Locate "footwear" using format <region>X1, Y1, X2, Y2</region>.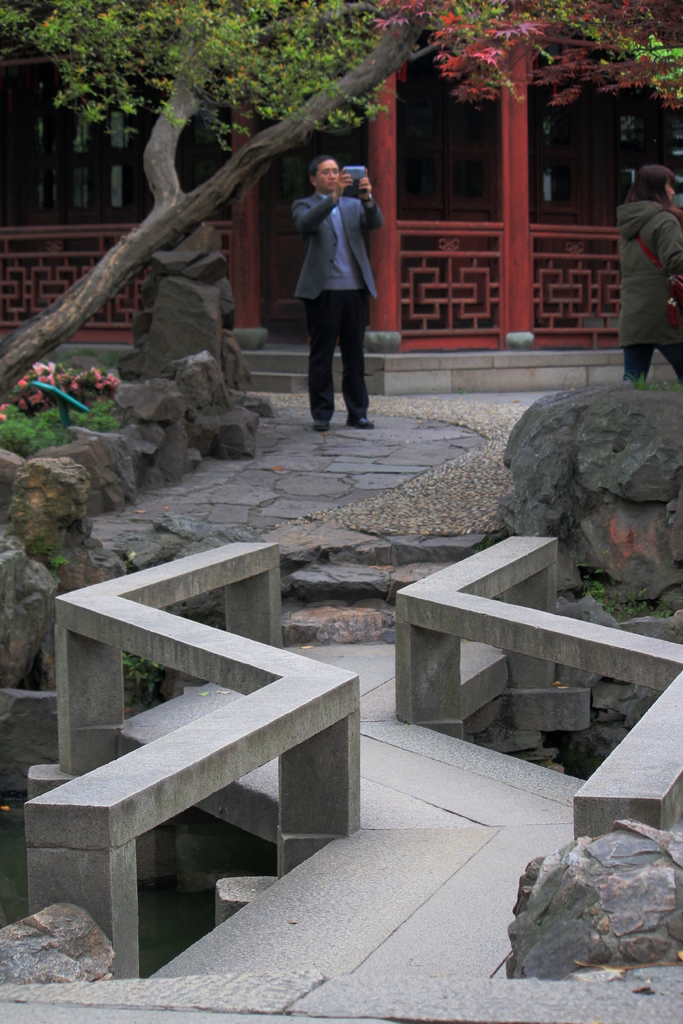
<region>344, 408, 375, 425</region>.
